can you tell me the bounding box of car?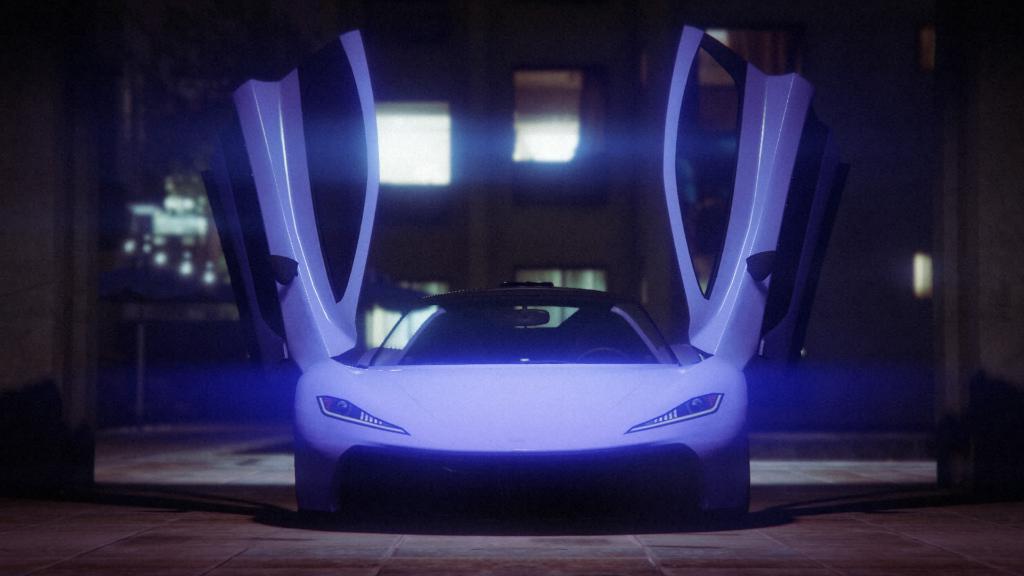
{"left": 203, "top": 29, "right": 854, "bottom": 522}.
